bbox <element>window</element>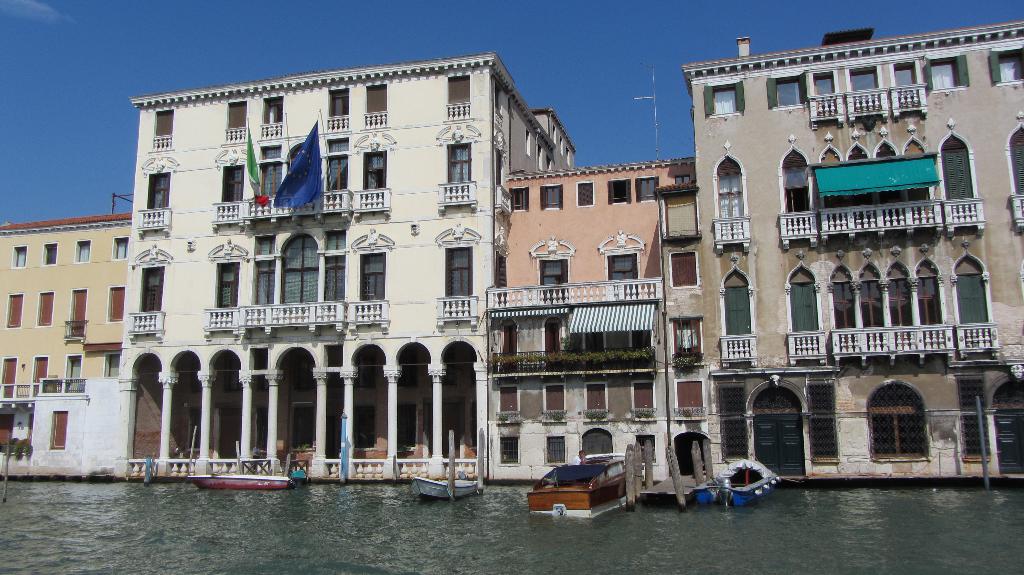
Rect(579, 182, 595, 209)
